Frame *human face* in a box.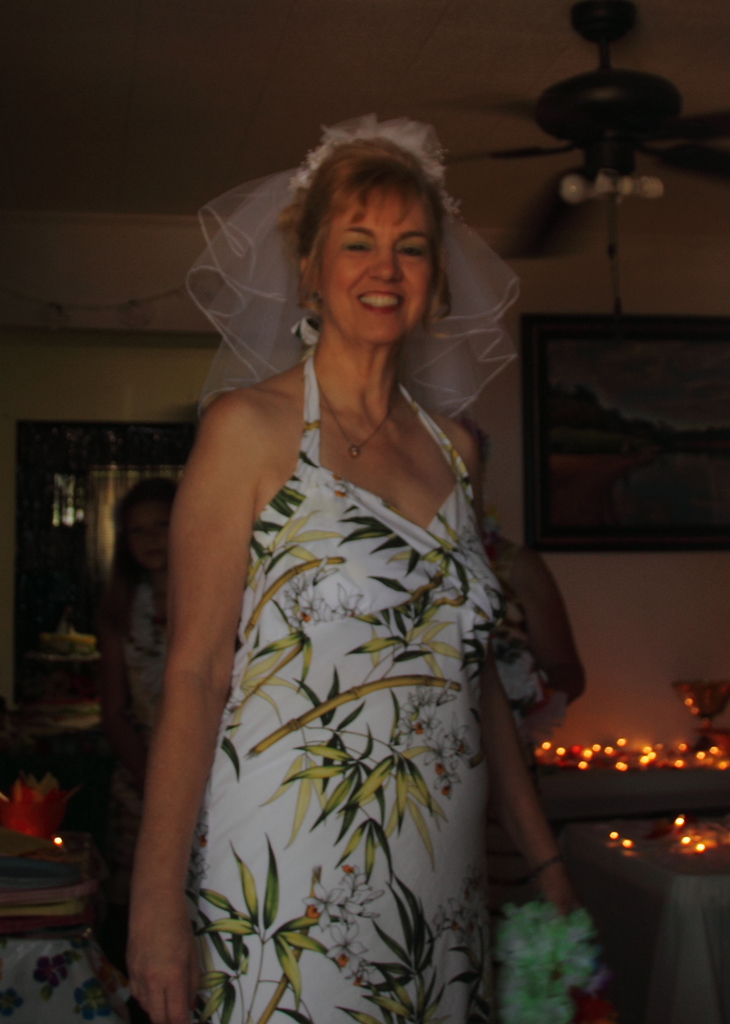
<box>324,182,445,350</box>.
